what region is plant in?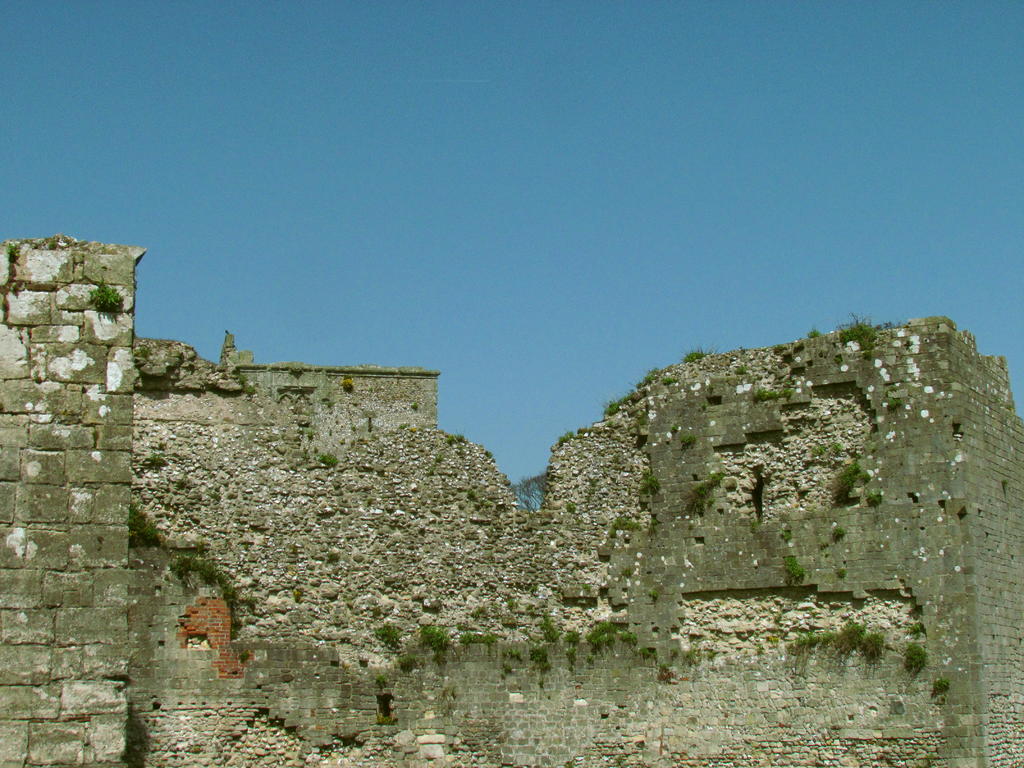
bbox(399, 653, 422, 675).
